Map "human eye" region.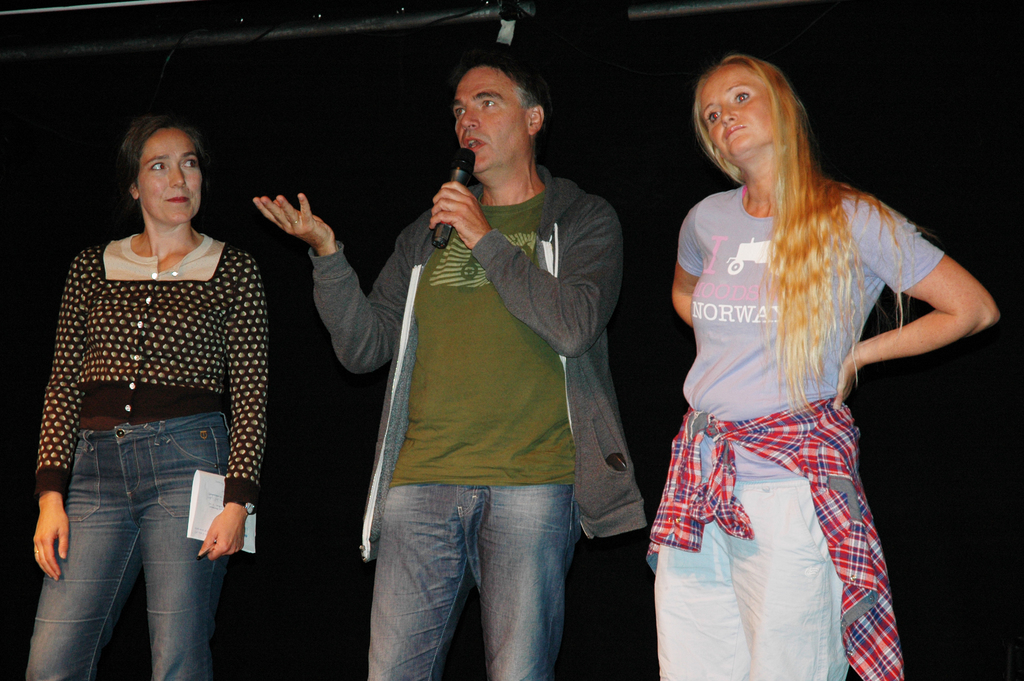
Mapped to 705:108:724:124.
